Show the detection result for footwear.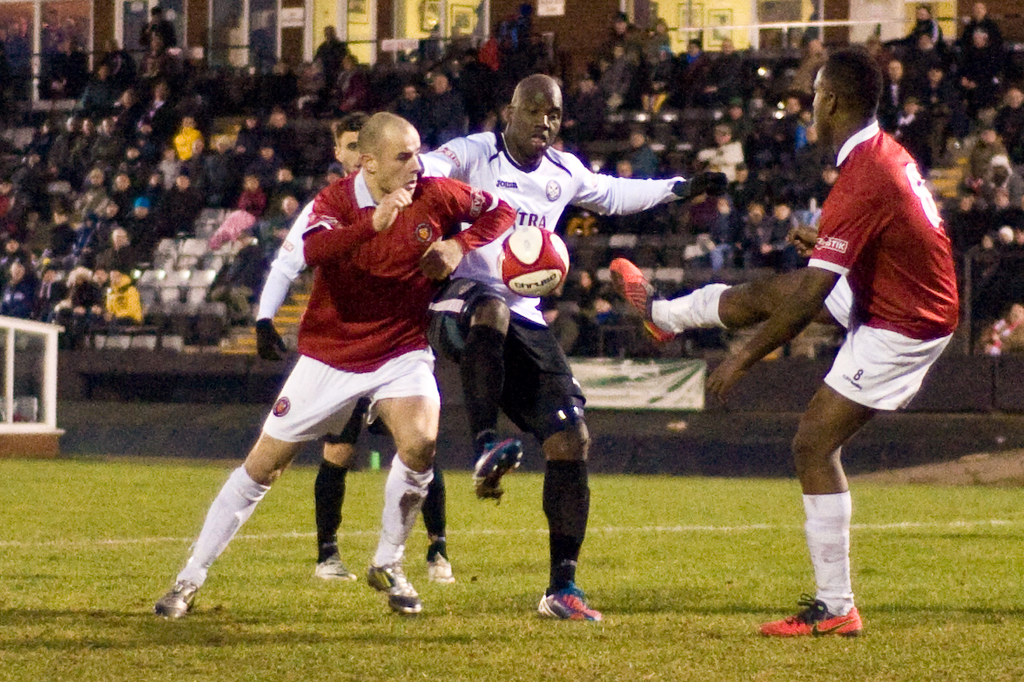
pyautogui.locateOnScreen(317, 542, 370, 583).
